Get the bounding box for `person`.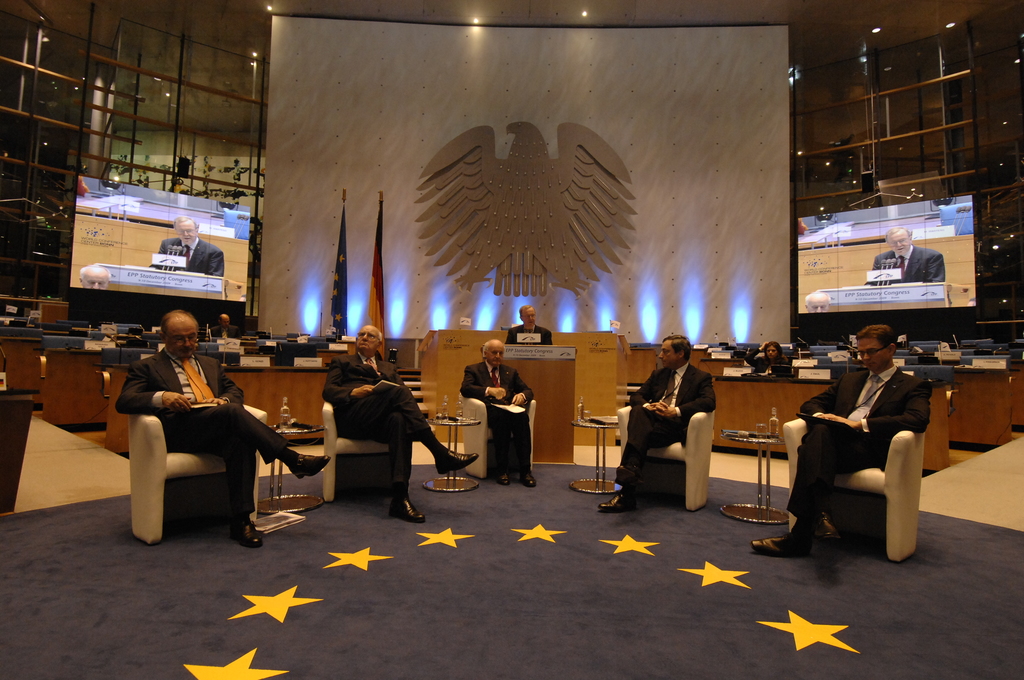
459 341 543 488.
